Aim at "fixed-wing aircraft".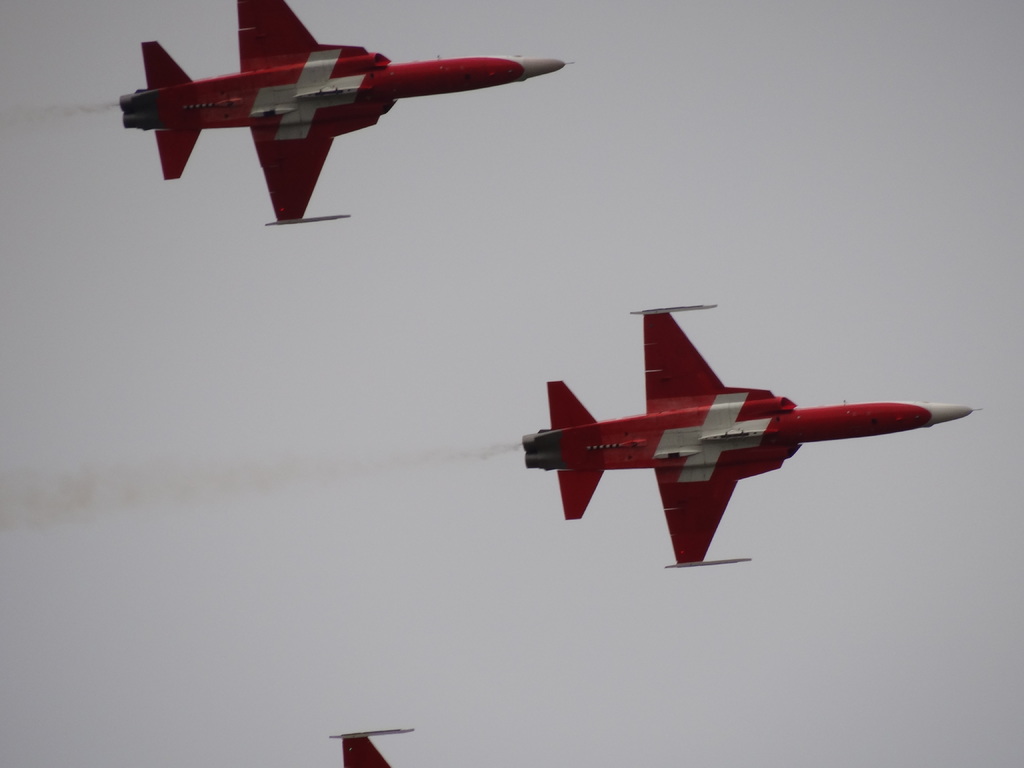
Aimed at <region>520, 300, 988, 569</region>.
